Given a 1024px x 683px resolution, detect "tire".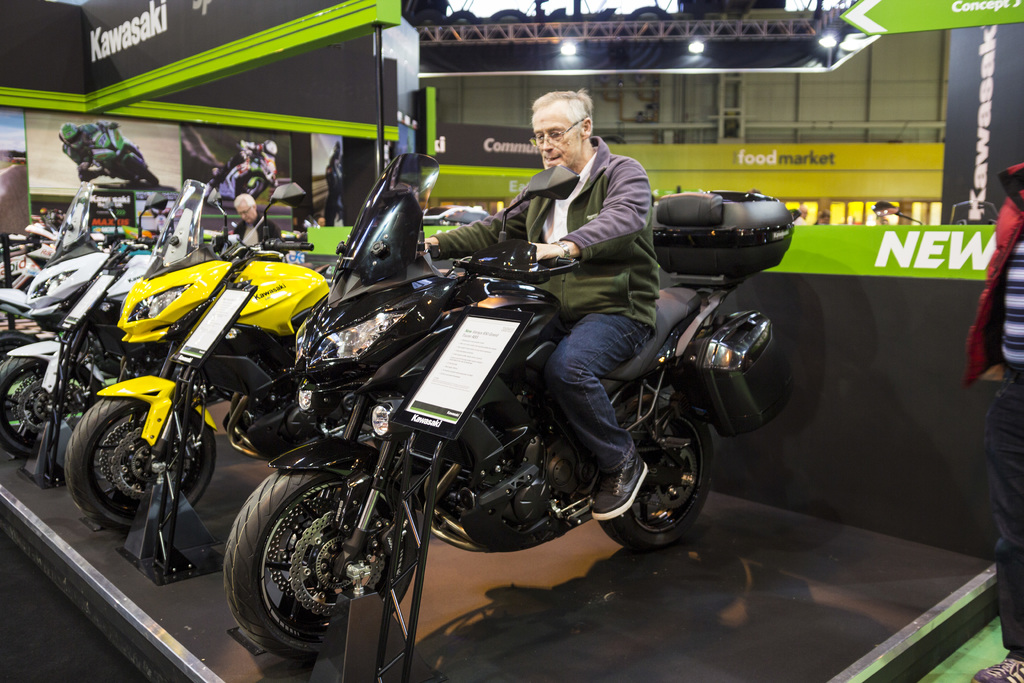
(597,406,714,552).
